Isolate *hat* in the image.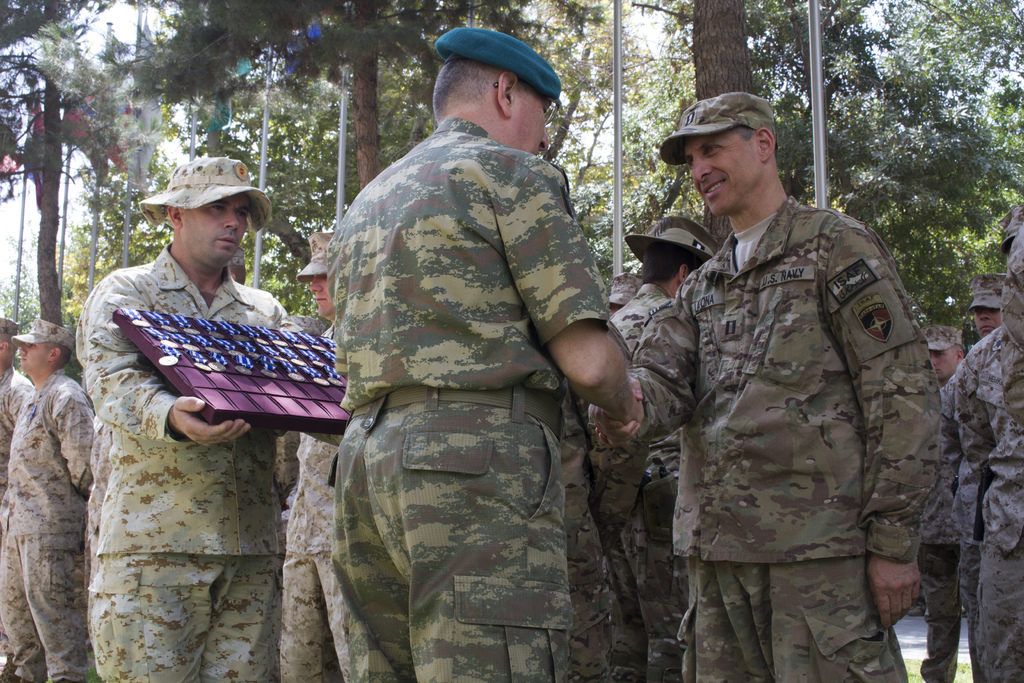
Isolated region: region(606, 270, 640, 304).
